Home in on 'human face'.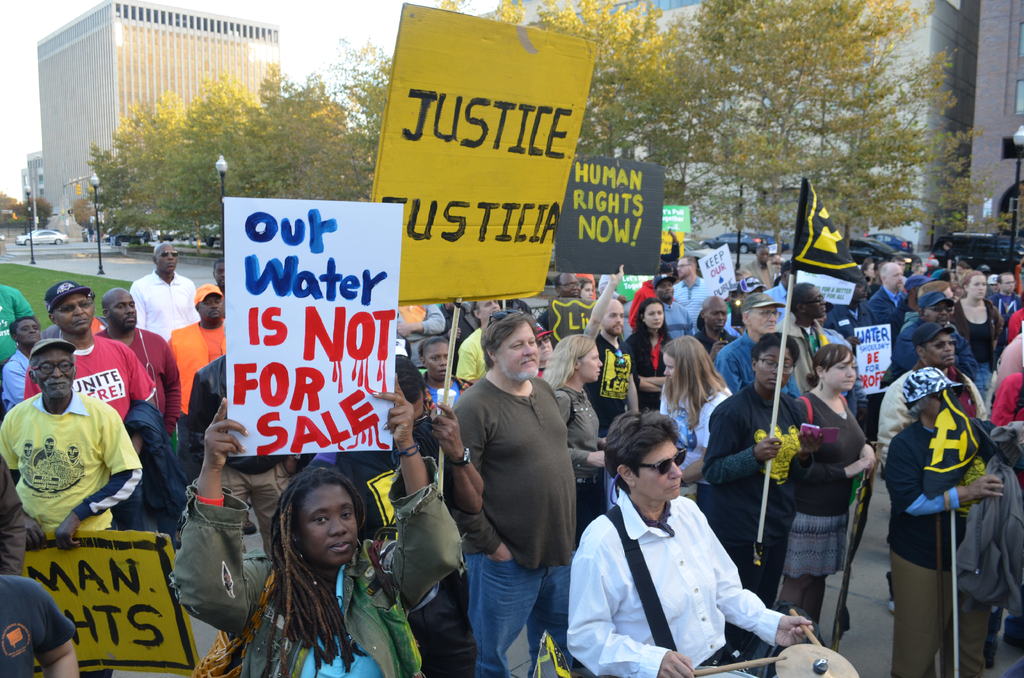
Homed in at x1=968, y1=273, x2=988, y2=303.
